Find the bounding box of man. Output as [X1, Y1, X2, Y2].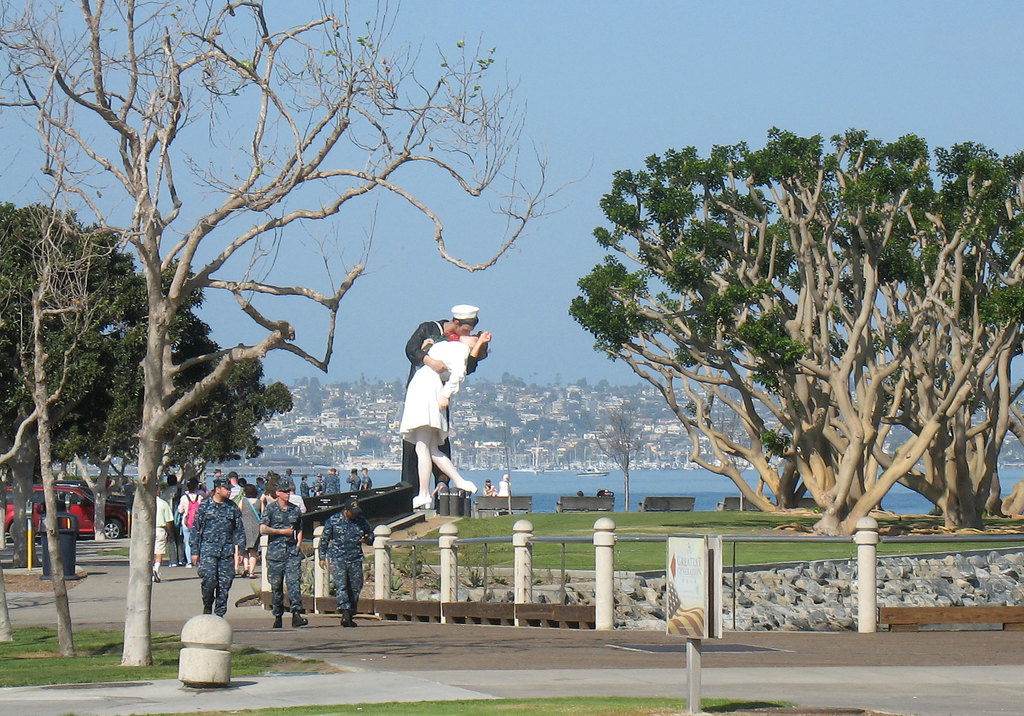
[392, 327, 480, 505].
